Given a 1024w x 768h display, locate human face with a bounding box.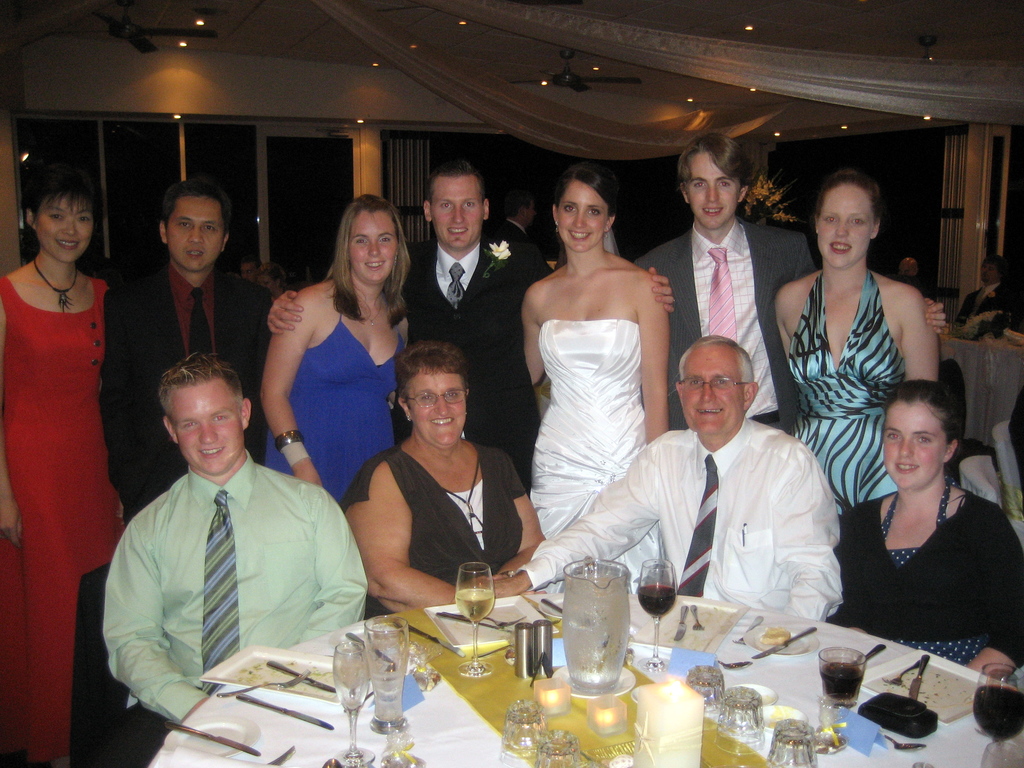
Located: <region>816, 193, 871, 267</region>.
